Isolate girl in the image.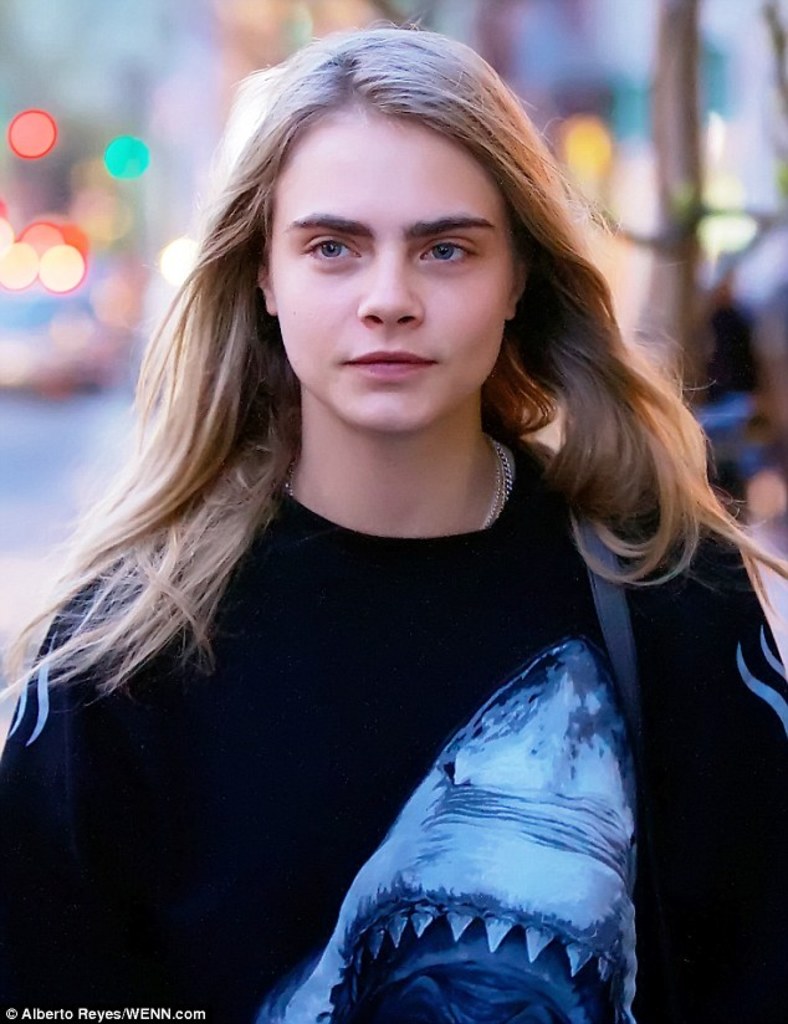
Isolated region: box=[0, 9, 787, 1023].
